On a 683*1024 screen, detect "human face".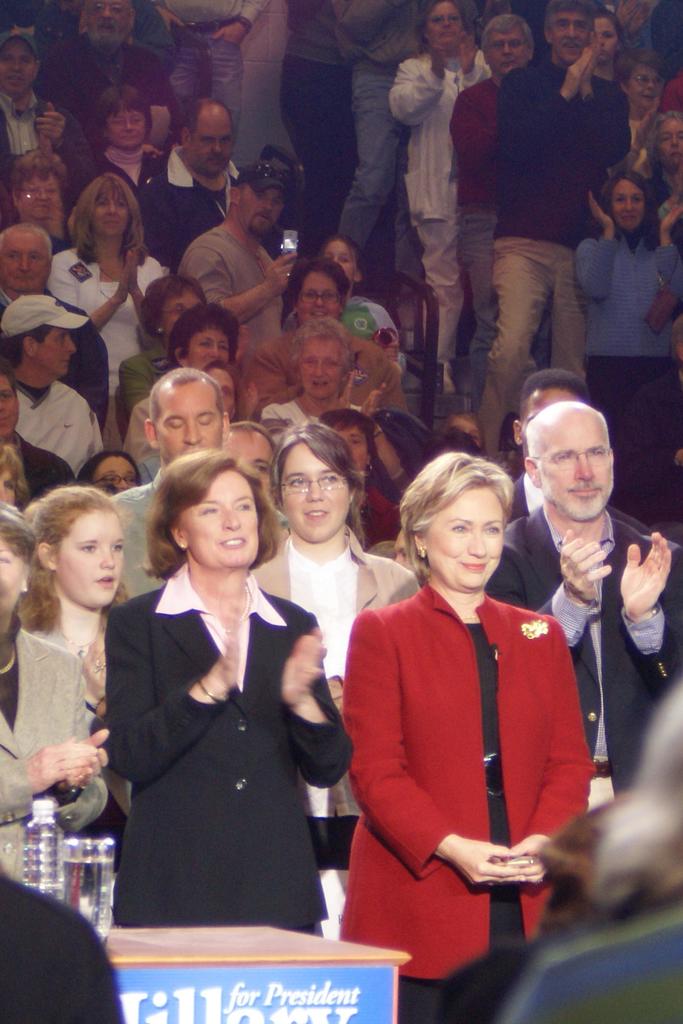
(left=490, top=28, right=526, bottom=78).
